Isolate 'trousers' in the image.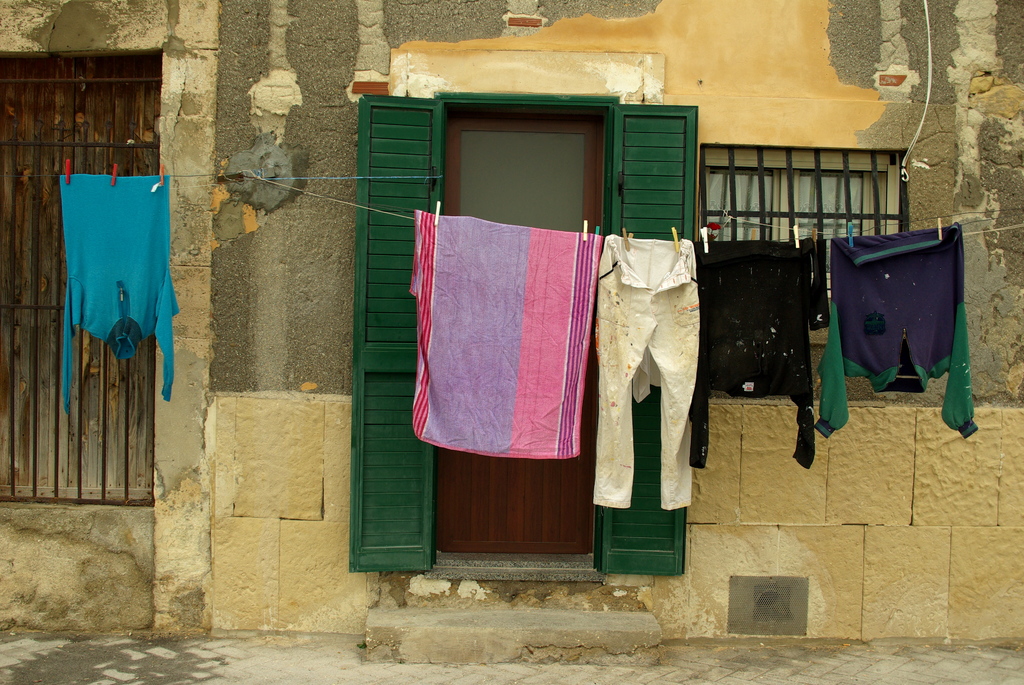
Isolated region: Rect(604, 267, 695, 533).
